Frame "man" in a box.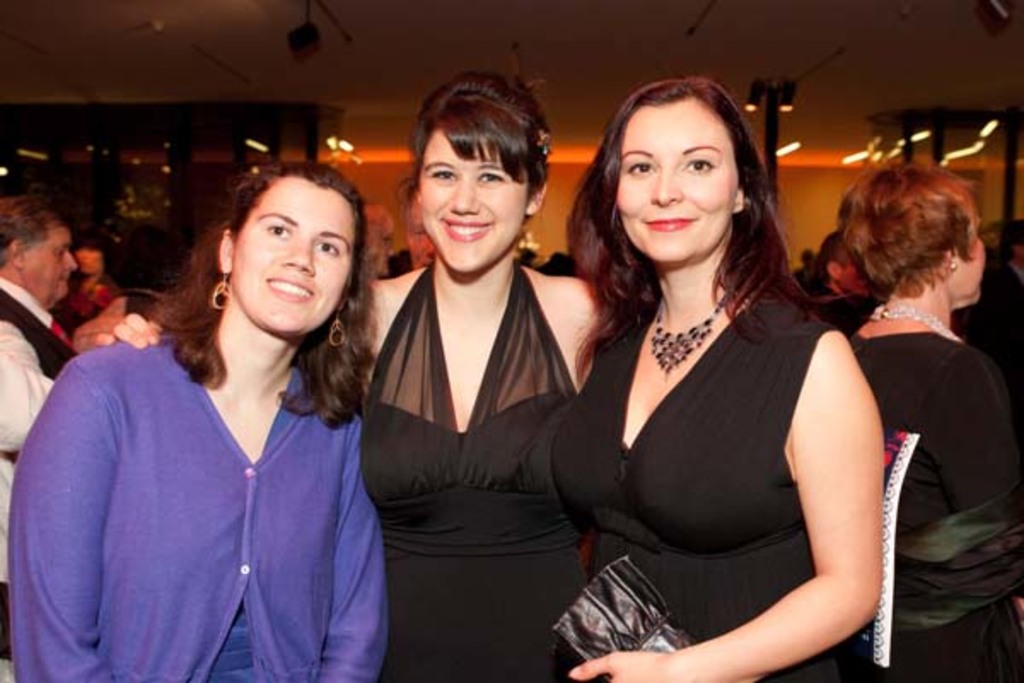
region(0, 200, 79, 552).
